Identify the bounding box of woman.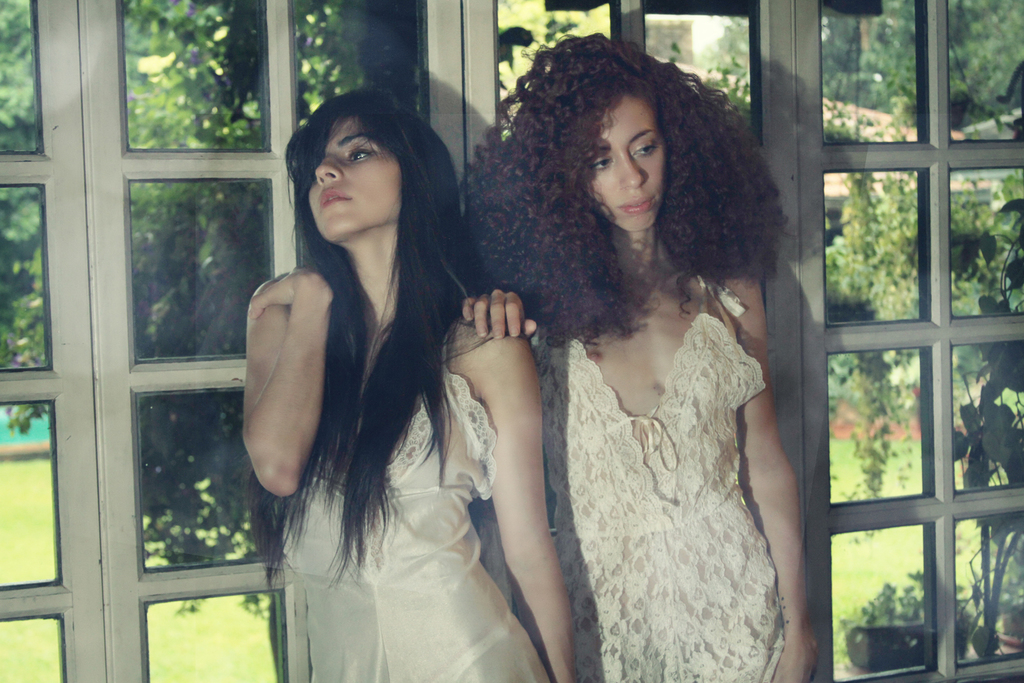
bbox=(476, 53, 791, 682).
